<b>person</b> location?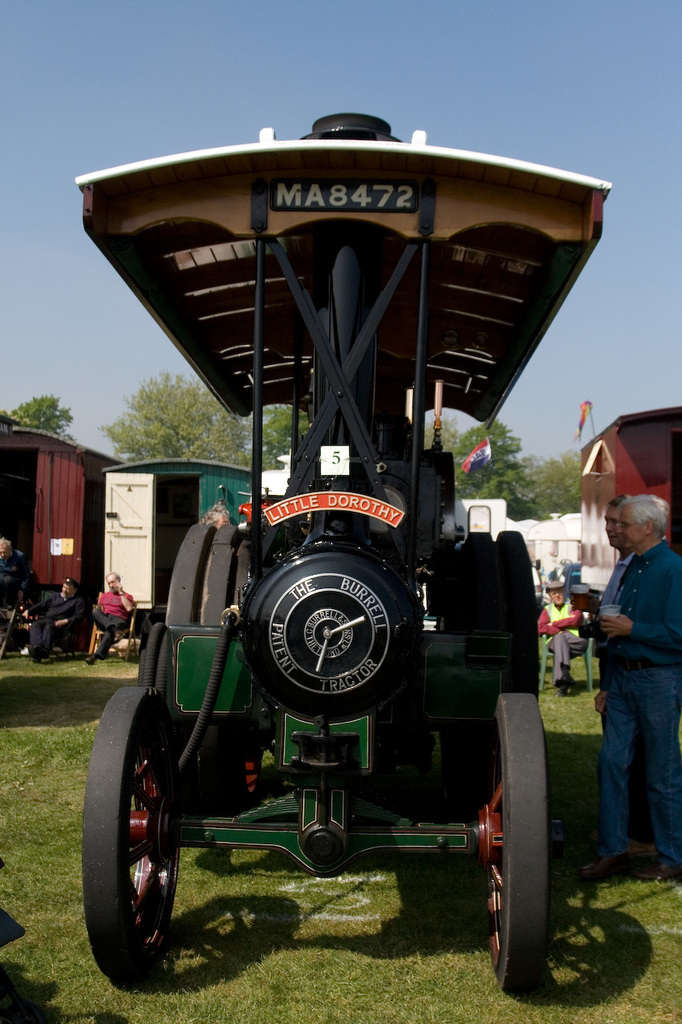
bbox(22, 579, 86, 667)
